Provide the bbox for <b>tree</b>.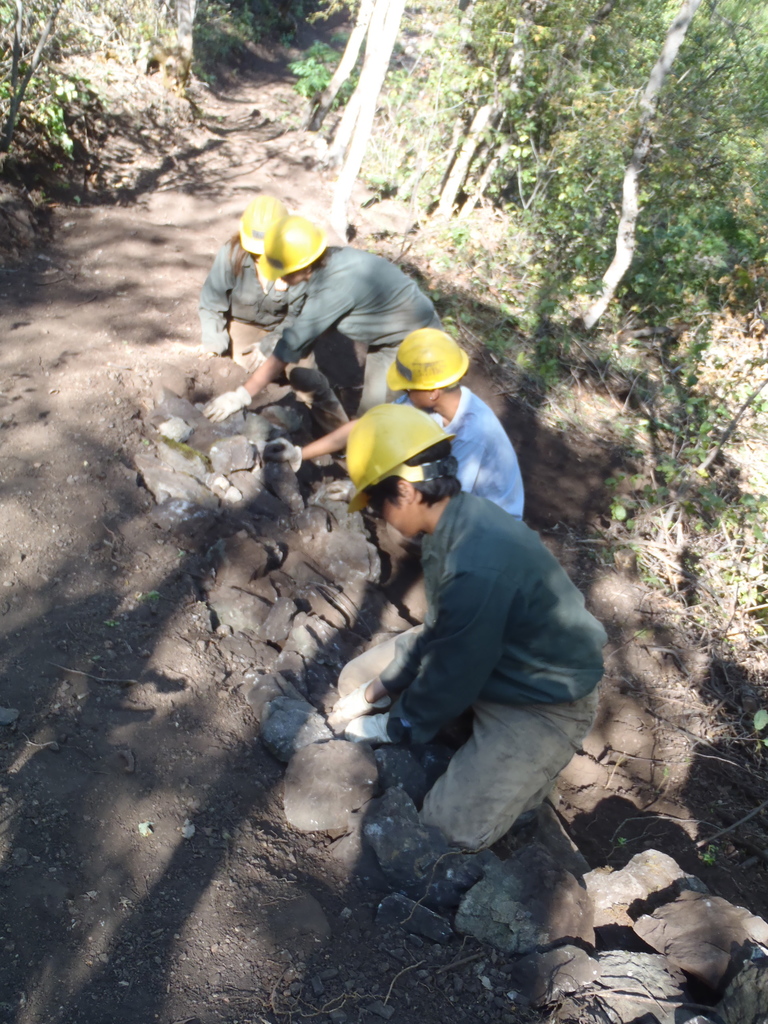
{"x1": 496, "y1": 0, "x2": 767, "y2": 433}.
